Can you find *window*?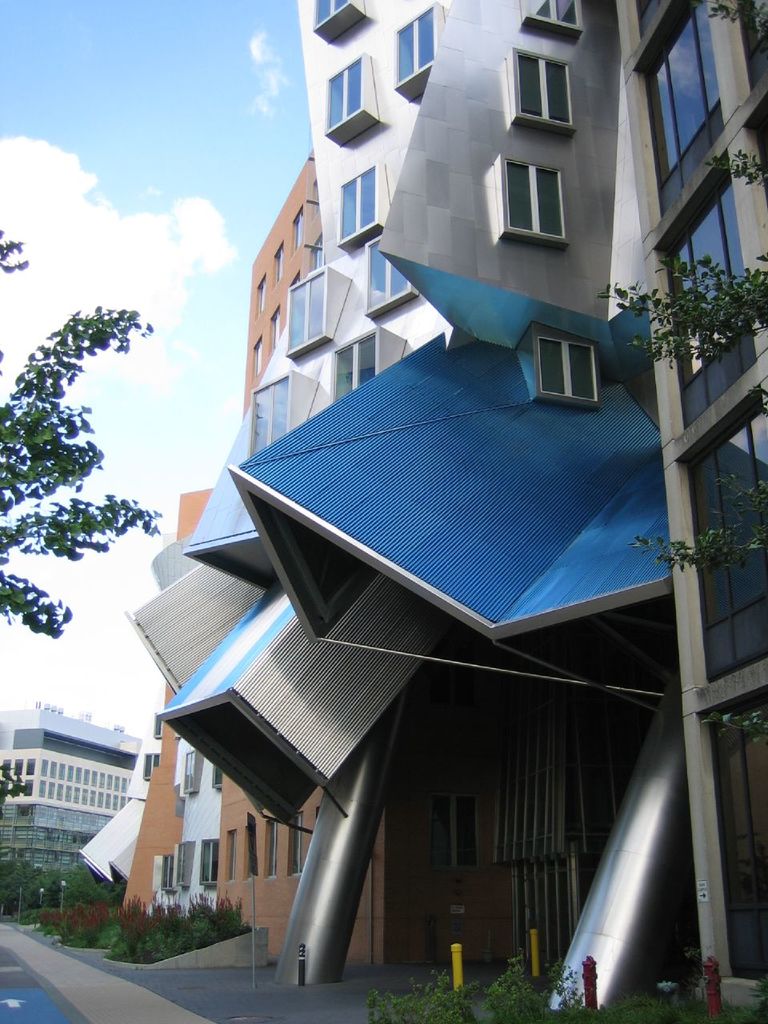
Yes, bounding box: (x1=500, y1=154, x2=567, y2=246).
